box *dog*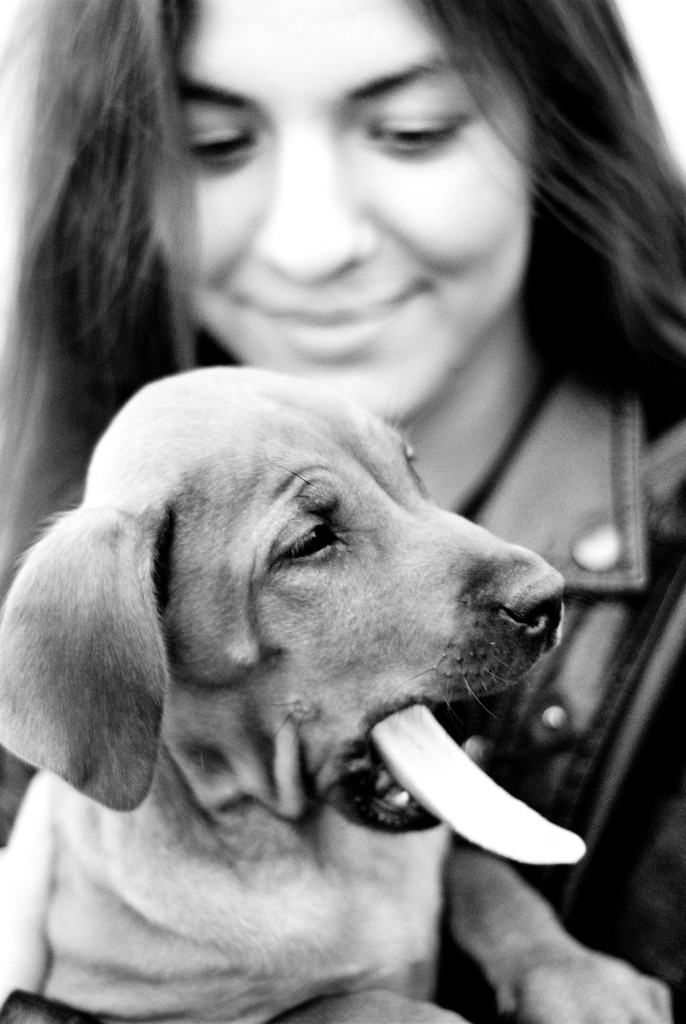
l=0, t=363, r=674, b=1023
